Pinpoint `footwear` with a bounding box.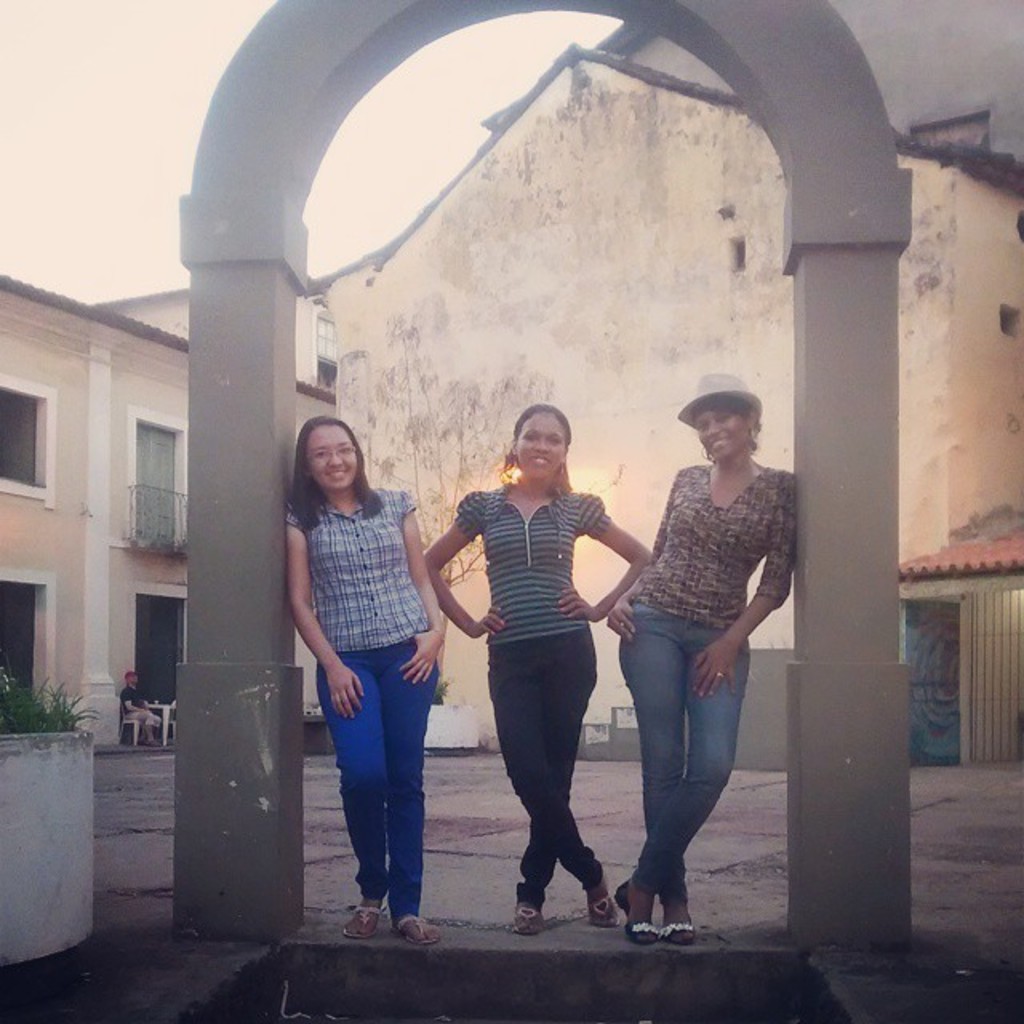
{"x1": 517, "y1": 899, "x2": 550, "y2": 934}.
